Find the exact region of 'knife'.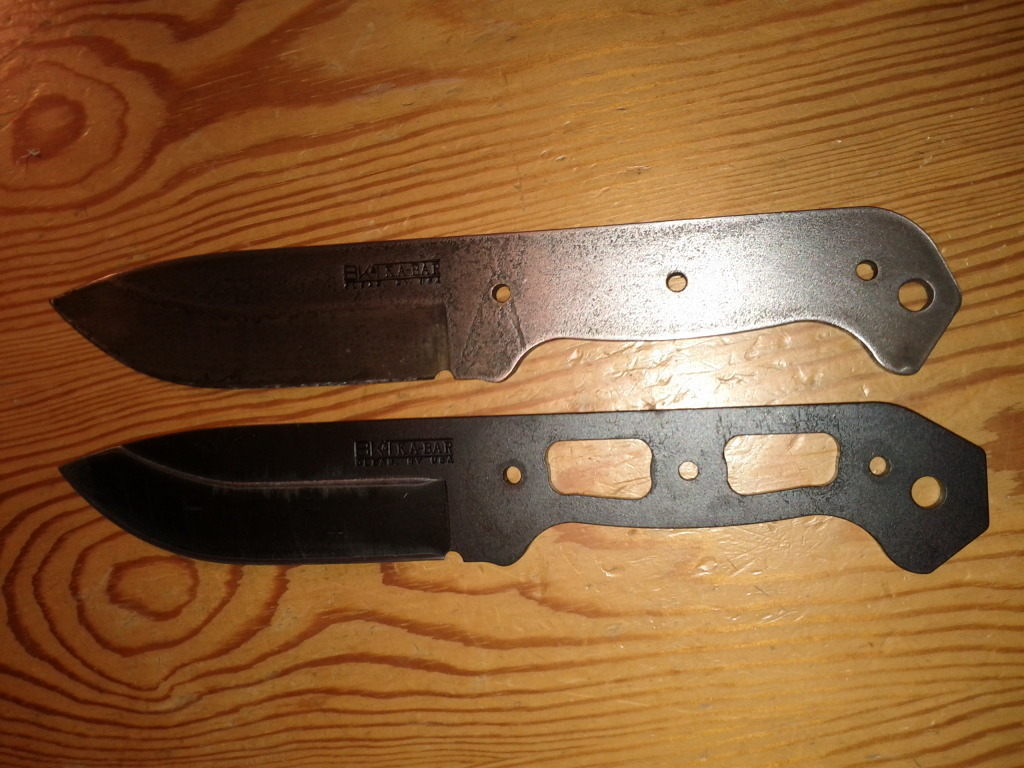
Exact region: (59, 399, 991, 577).
